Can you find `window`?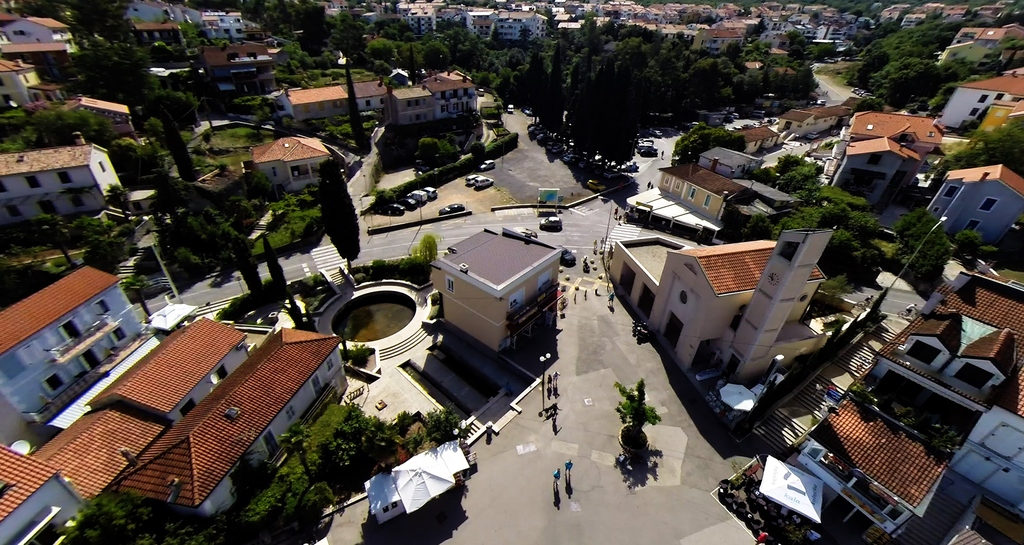
Yes, bounding box: BBox(43, 199, 54, 217).
